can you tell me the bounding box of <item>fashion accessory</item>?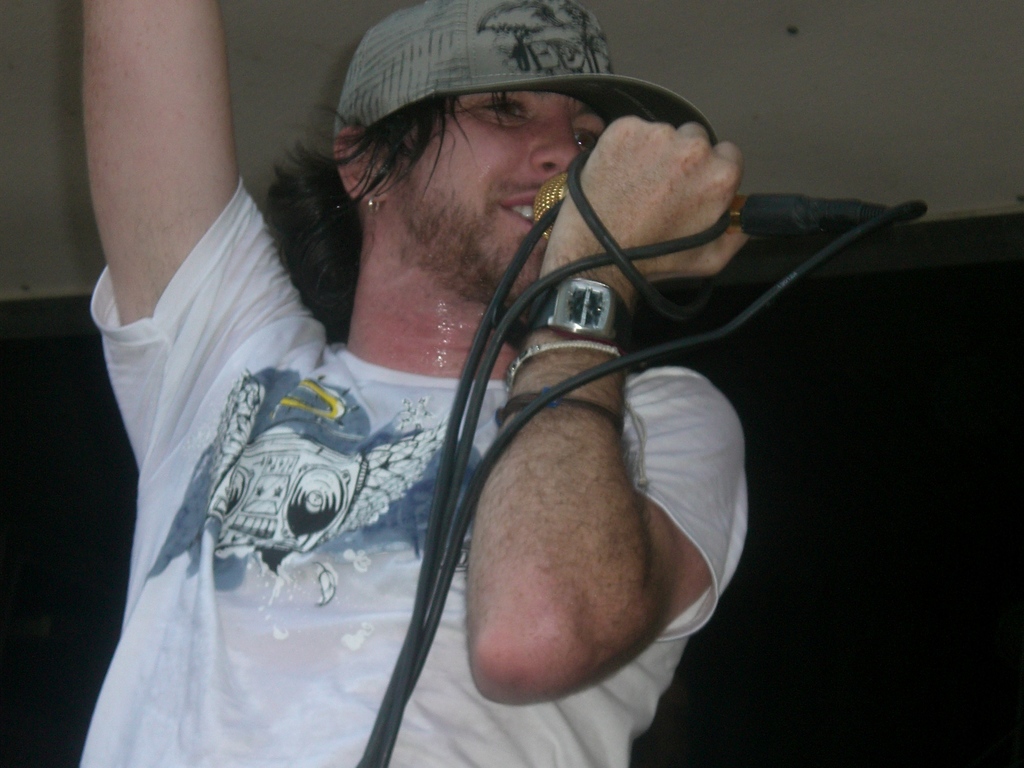
{"left": 330, "top": 0, "right": 713, "bottom": 138}.
